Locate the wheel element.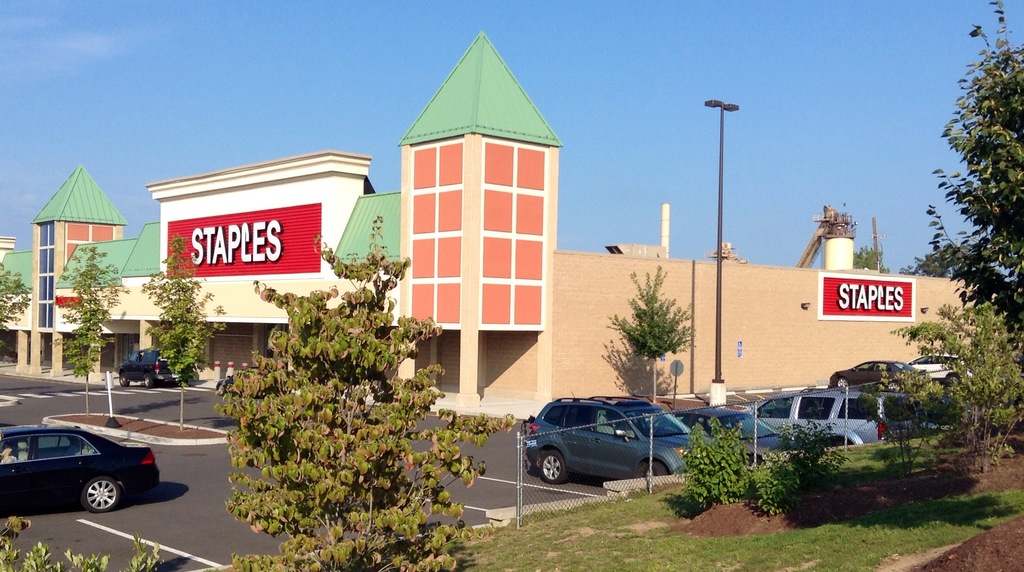
Element bbox: (x1=118, y1=375, x2=129, y2=385).
